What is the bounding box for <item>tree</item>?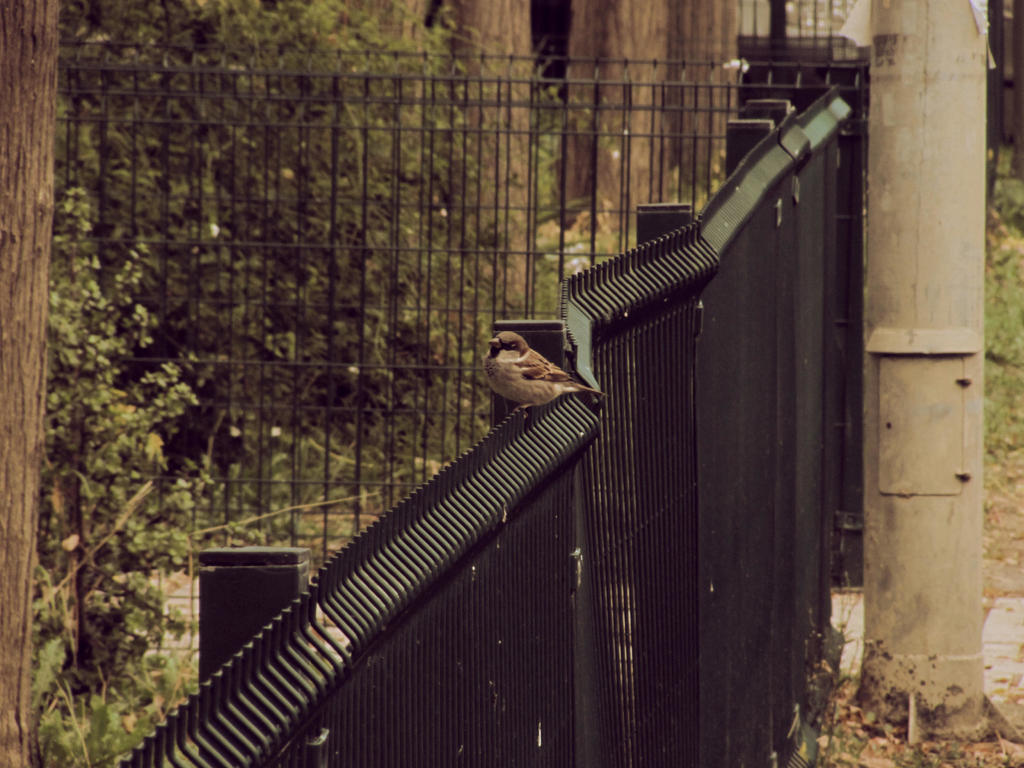
rect(0, 2, 59, 767).
